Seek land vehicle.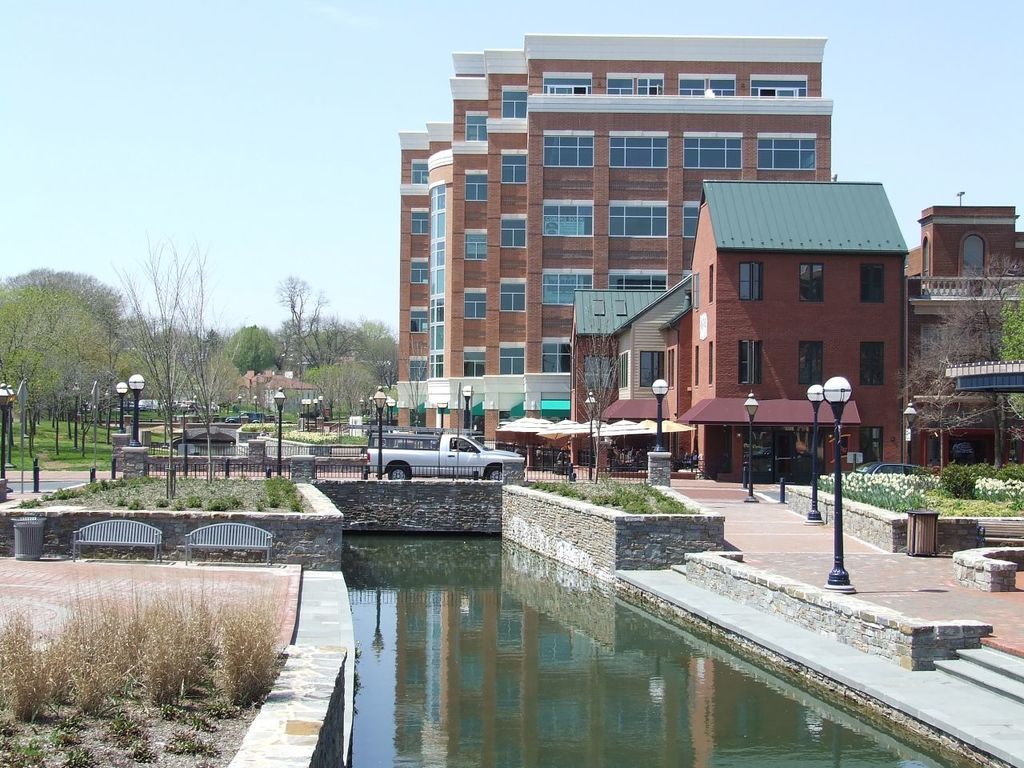
852,458,932,474.
